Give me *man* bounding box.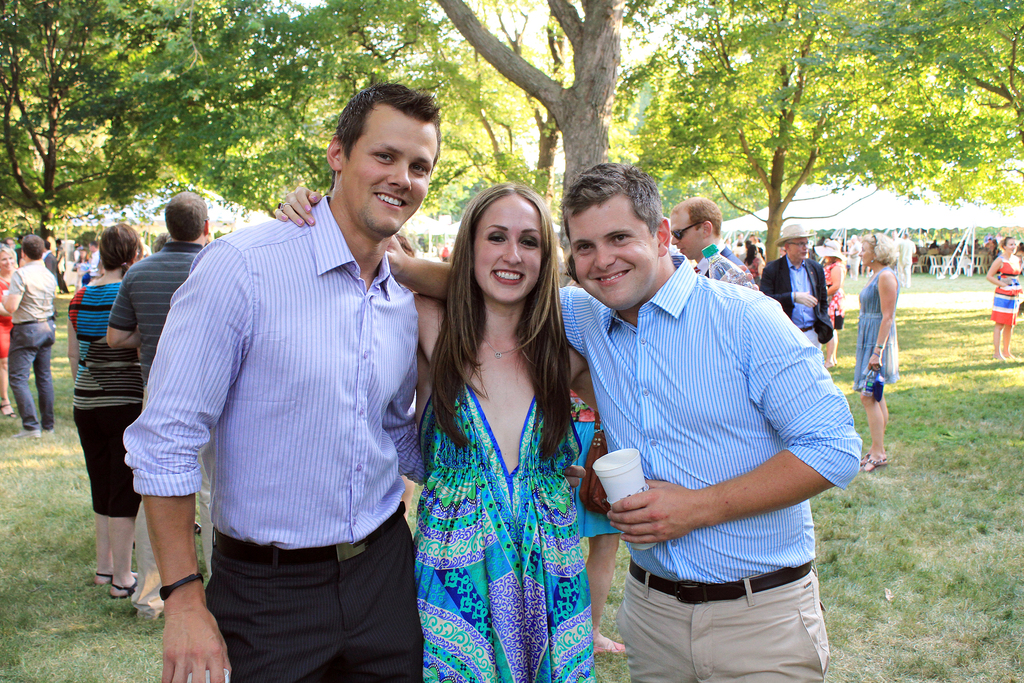
{"left": 668, "top": 195, "right": 749, "bottom": 284}.
